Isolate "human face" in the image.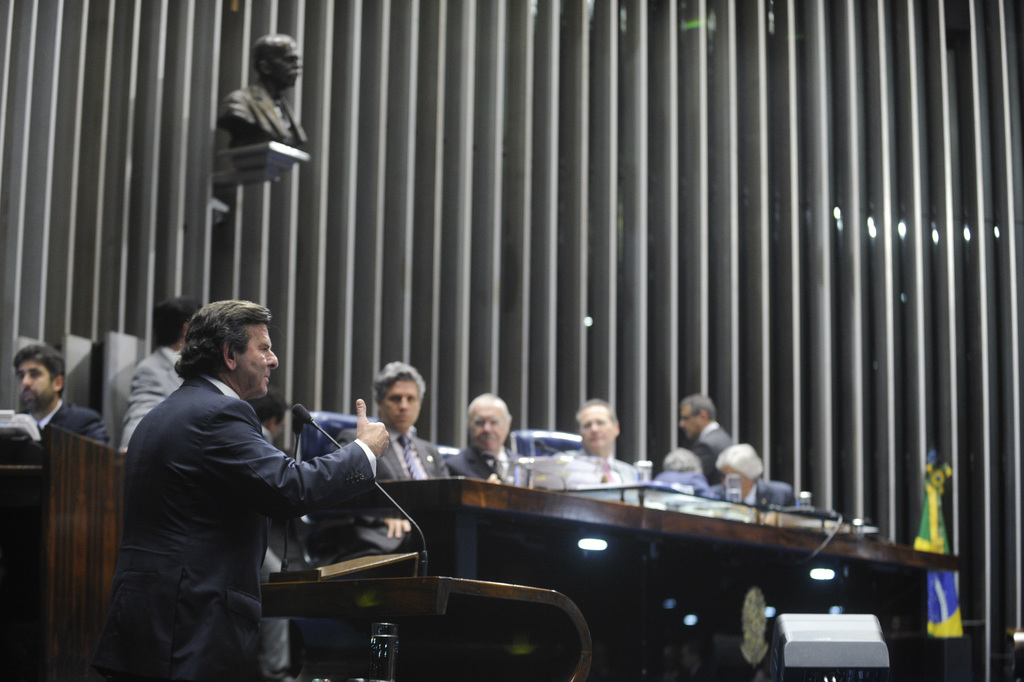
Isolated region: [20, 359, 53, 408].
